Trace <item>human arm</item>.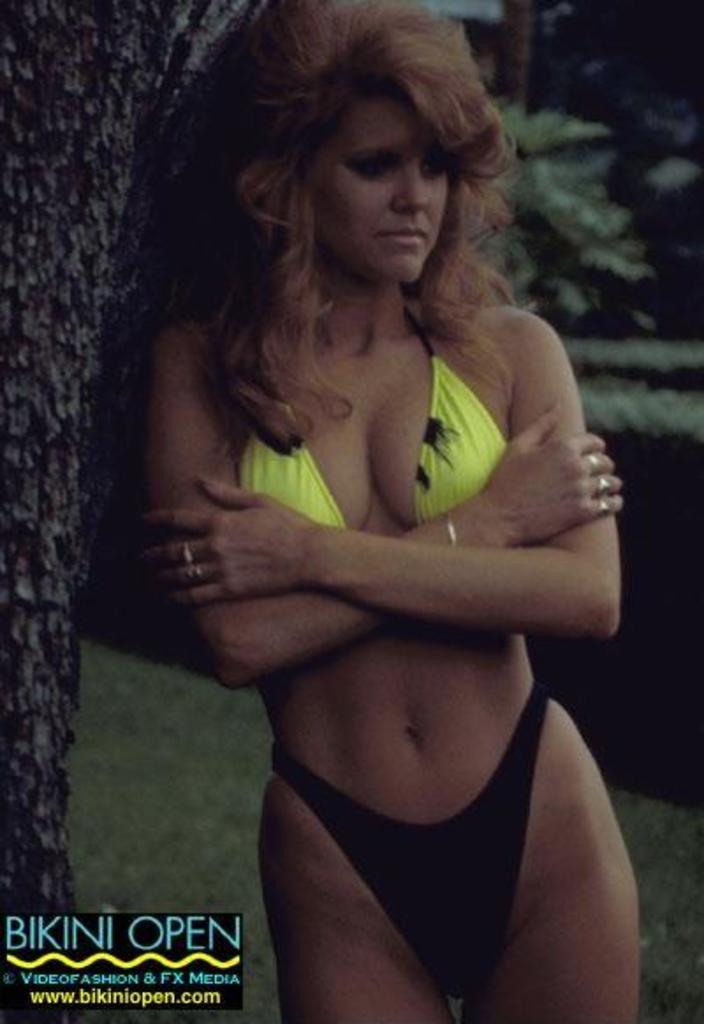
Traced to x1=130 y1=308 x2=653 y2=663.
